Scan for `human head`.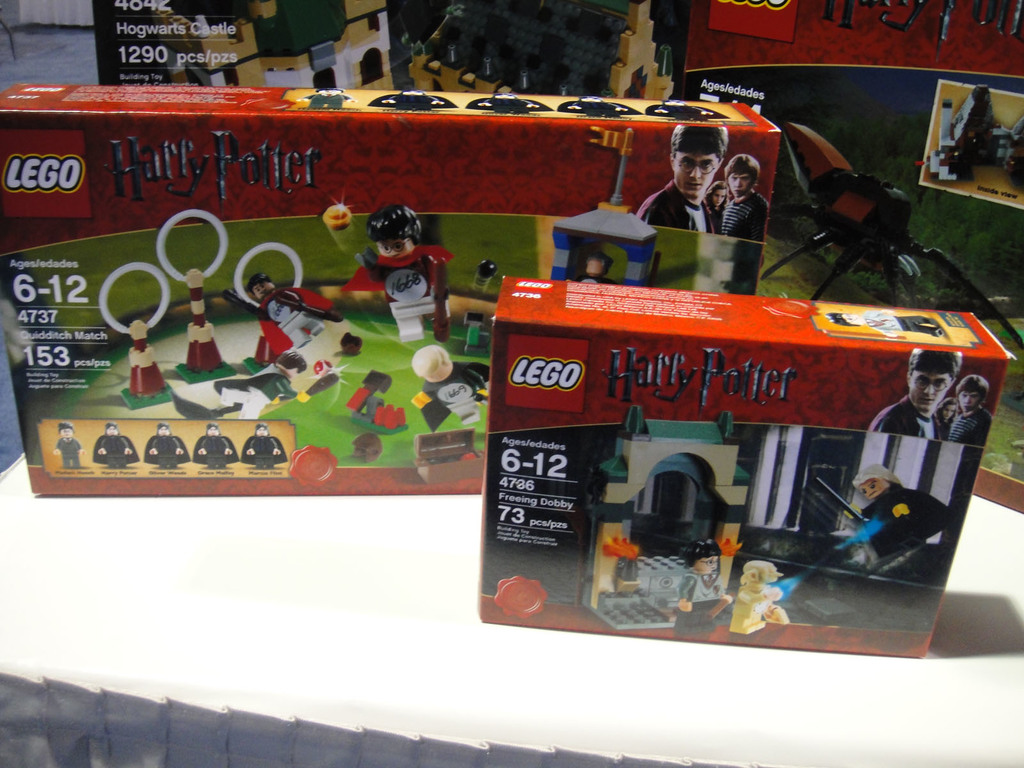
Scan result: [245,275,276,300].
